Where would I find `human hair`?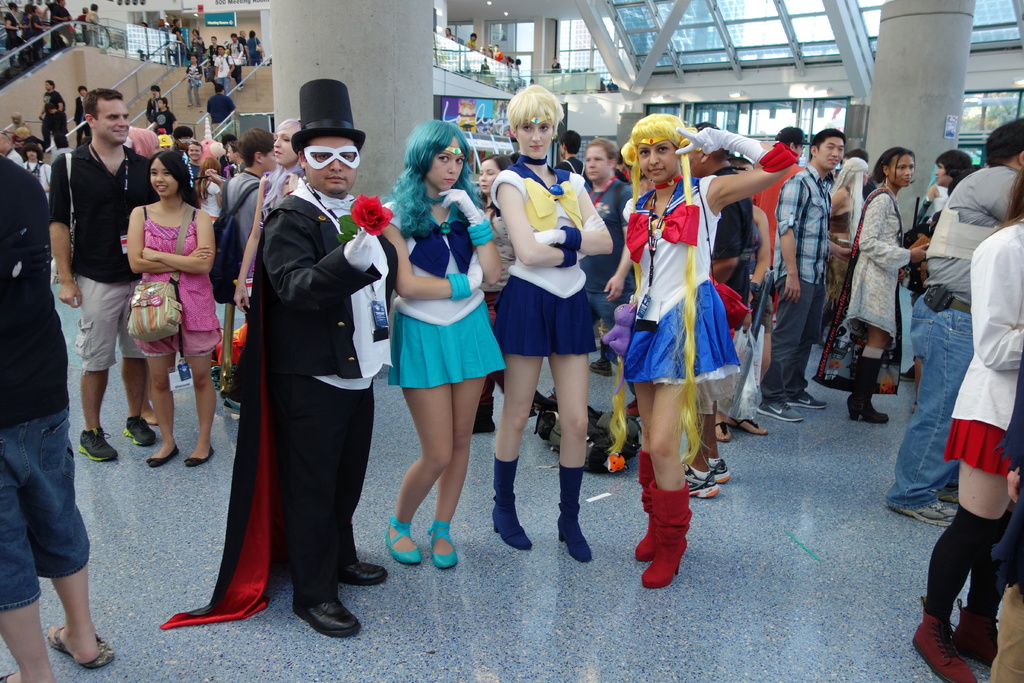
At [left=379, top=117, right=486, bottom=242].
